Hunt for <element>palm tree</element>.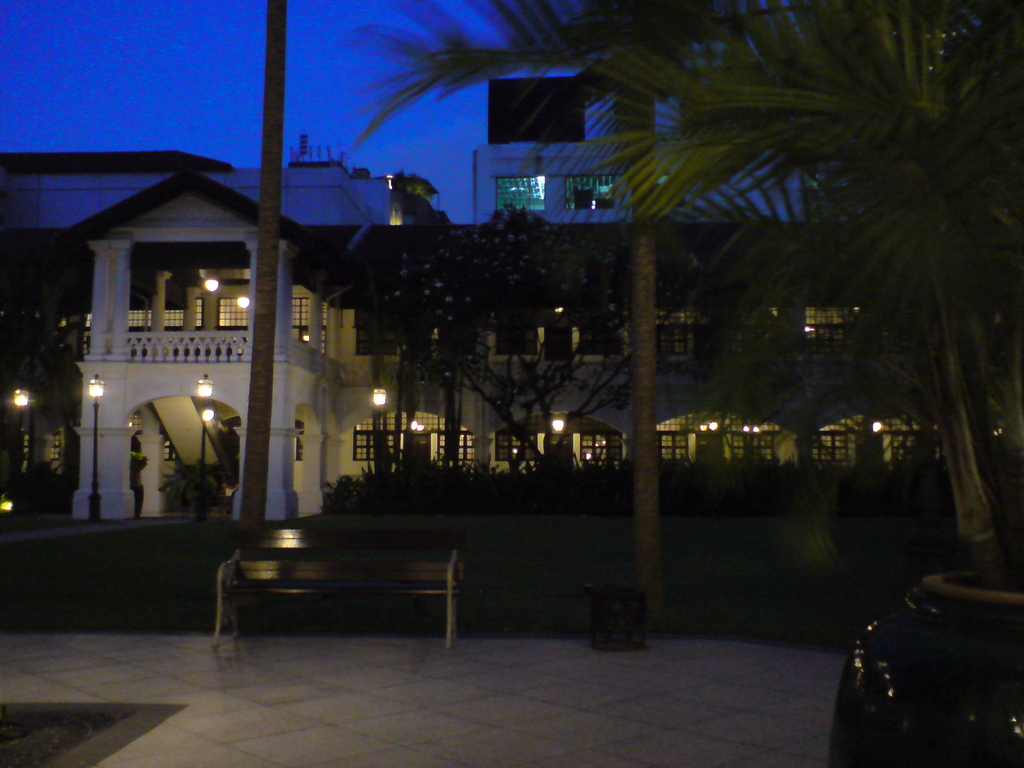
Hunted down at x1=345, y1=0, x2=1023, y2=568.
